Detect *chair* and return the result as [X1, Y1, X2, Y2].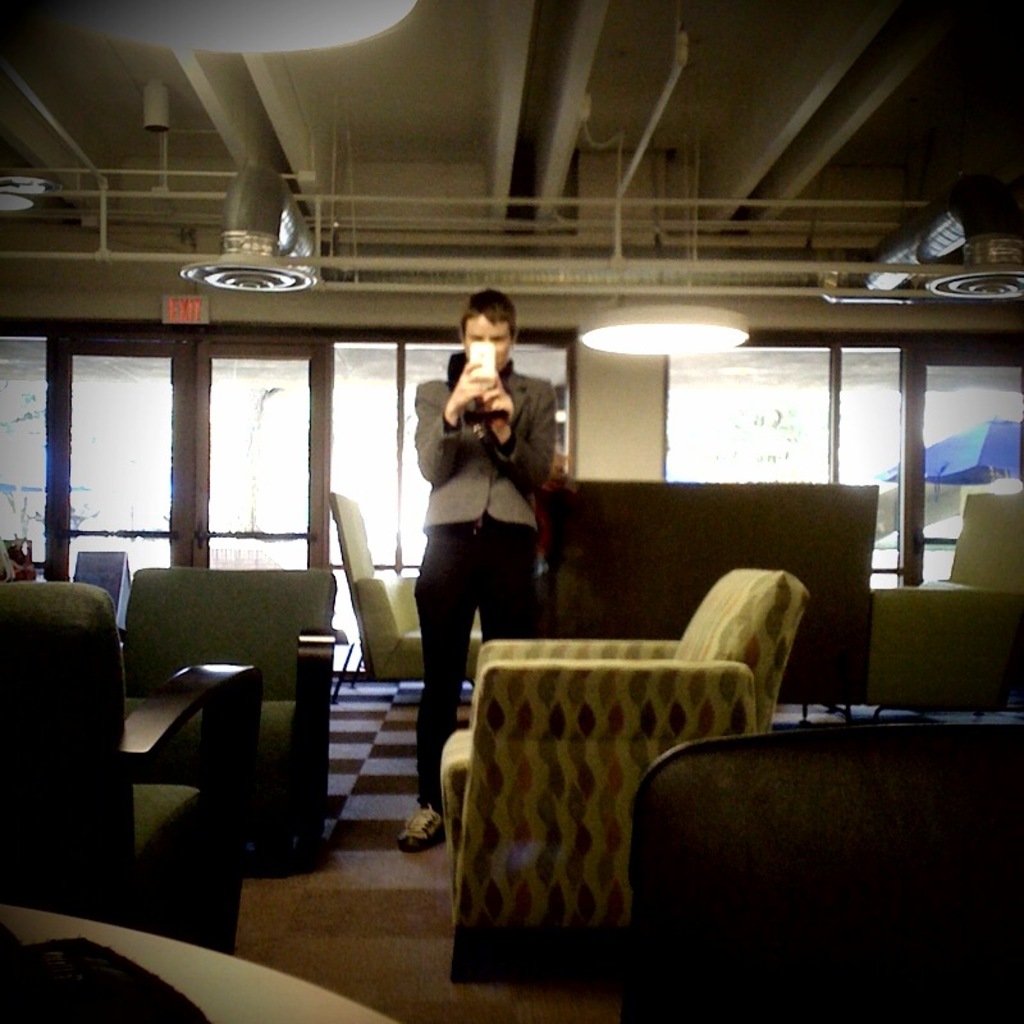
[433, 567, 806, 987].
